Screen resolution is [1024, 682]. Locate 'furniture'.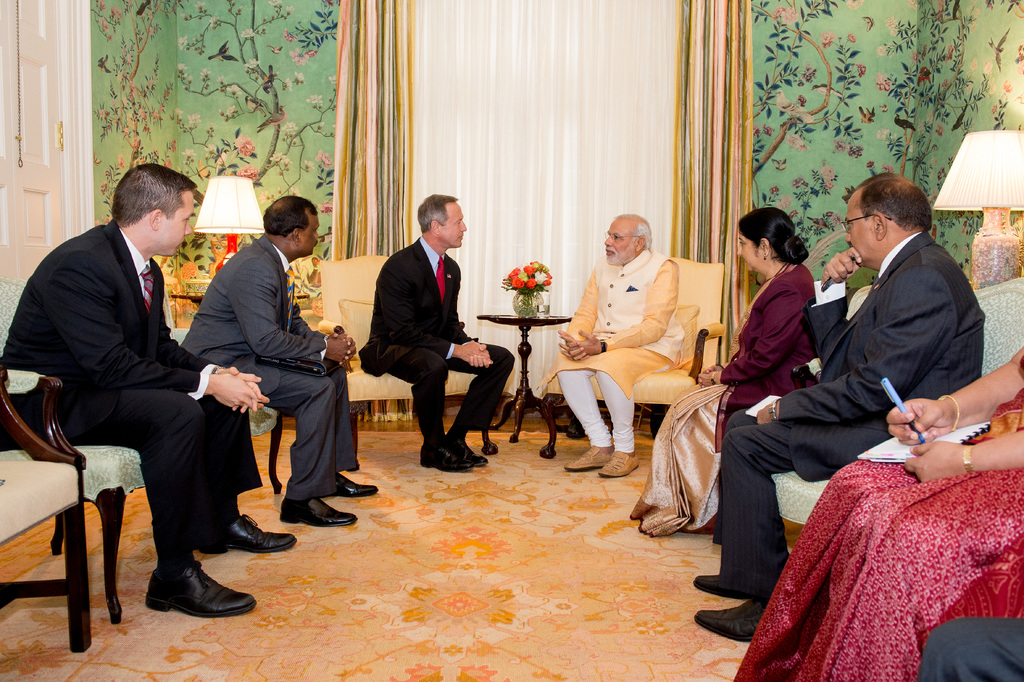
<bbox>772, 276, 1023, 551</bbox>.
